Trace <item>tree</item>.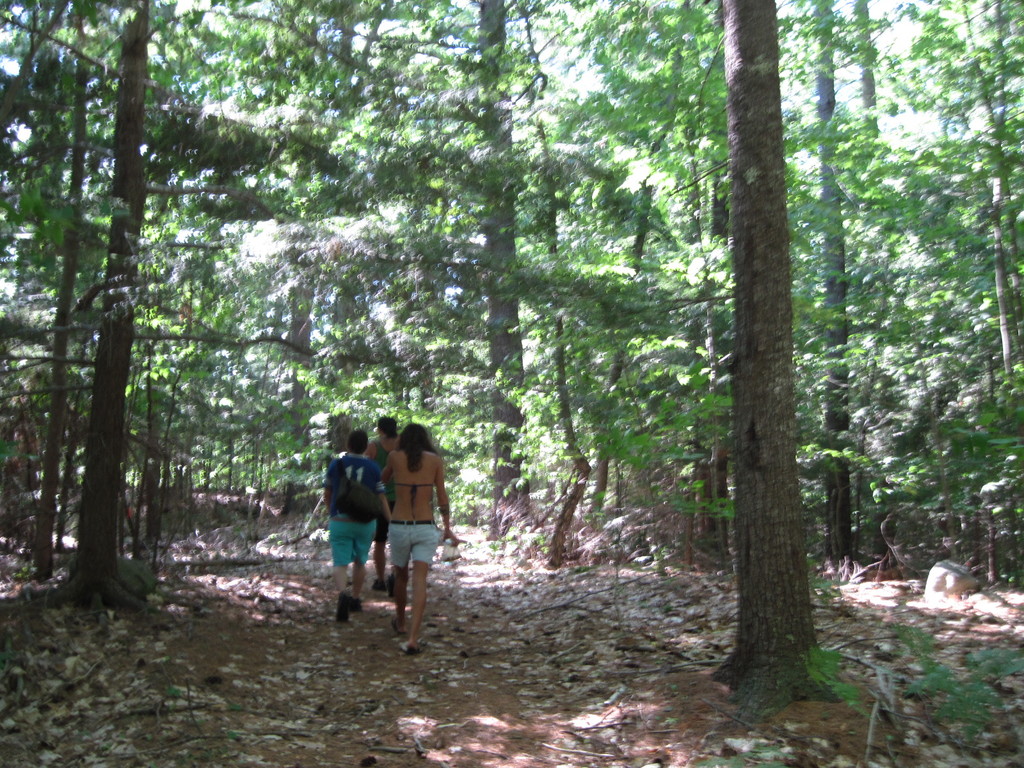
Traced to BBox(640, 43, 893, 719).
